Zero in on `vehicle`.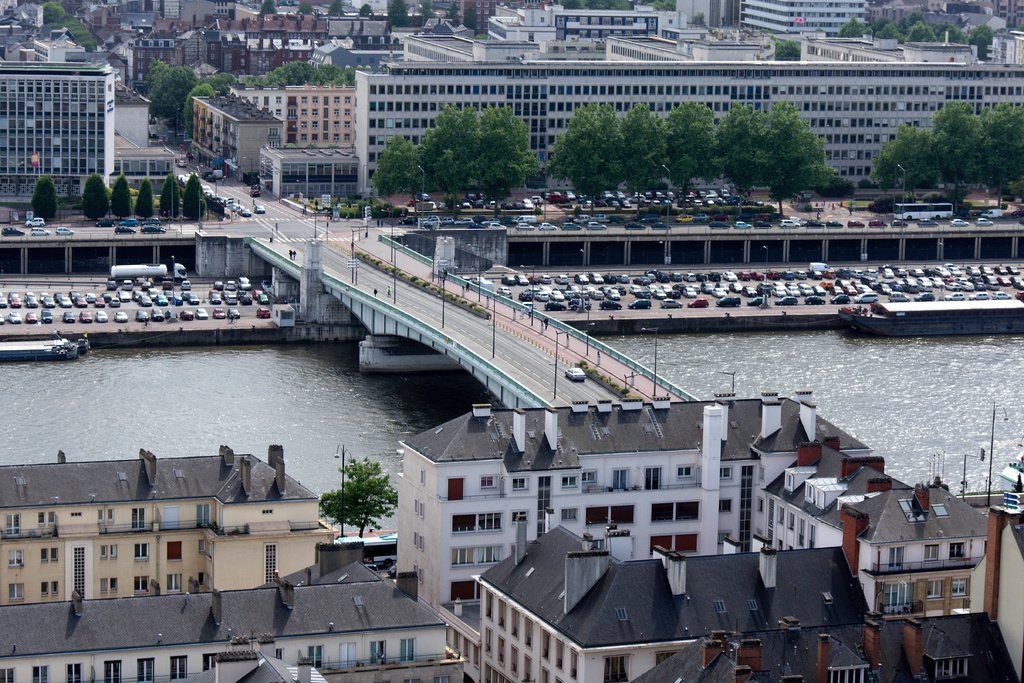
Zeroed in: [left=0, top=225, right=27, bottom=239].
